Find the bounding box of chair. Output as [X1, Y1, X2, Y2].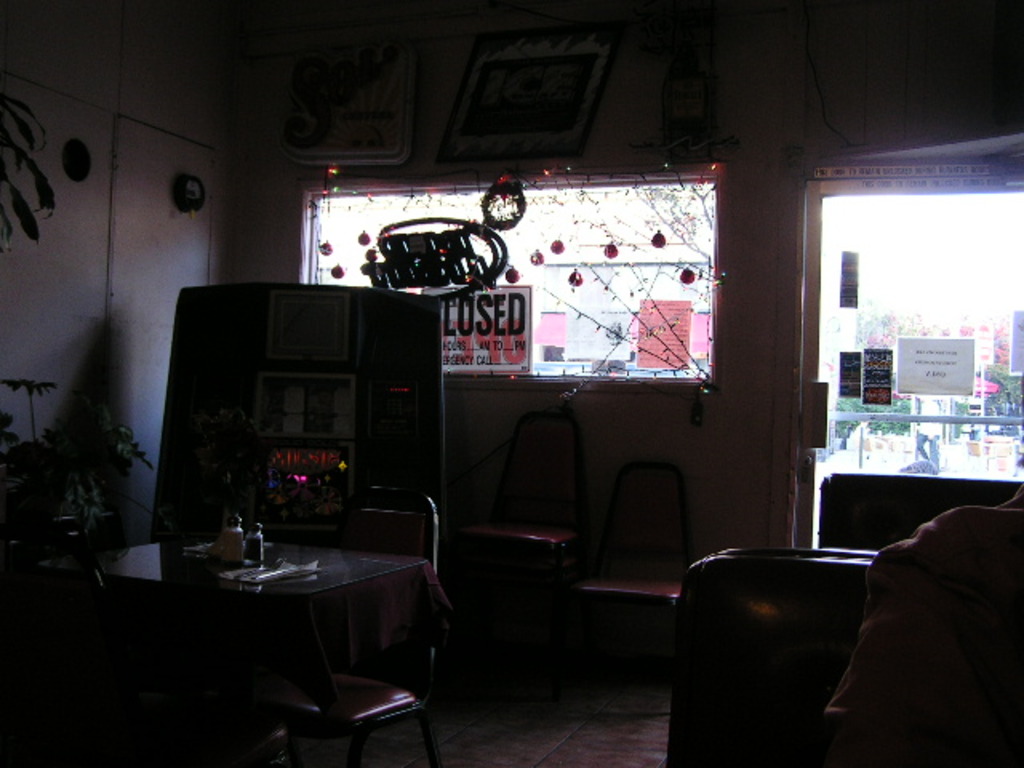
[659, 474, 1022, 766].
